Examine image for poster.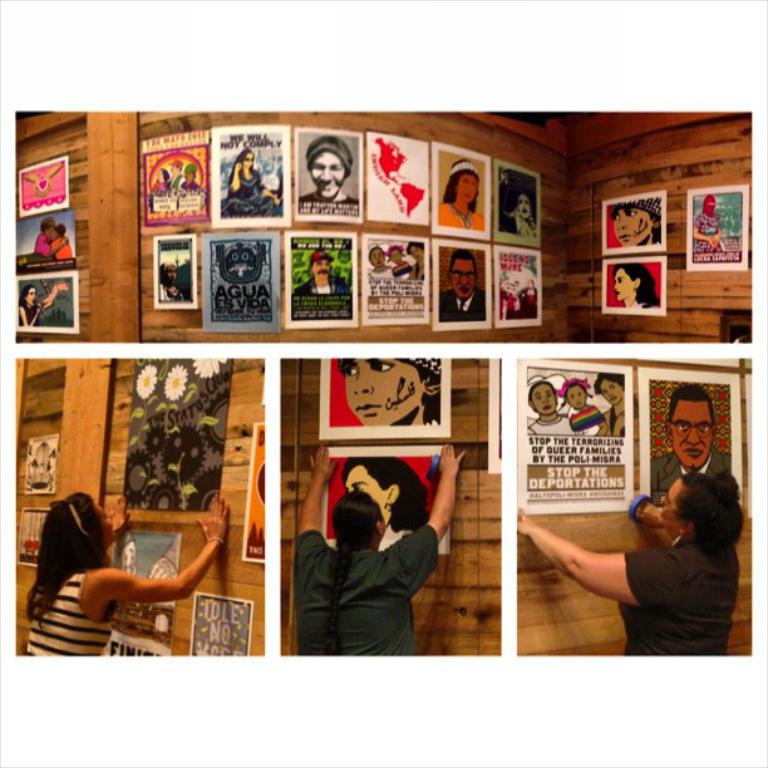
Examination result: [left=240, top=427, right=269, bottom=571].
